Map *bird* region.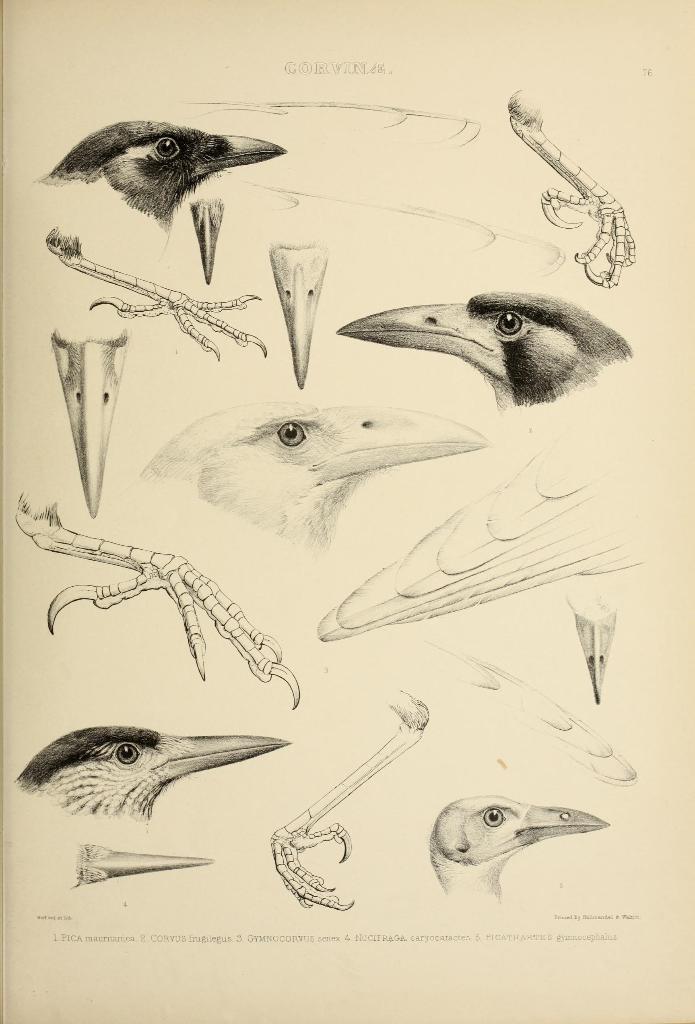
Mapped to bbox=[335, 287, 630, 412].
